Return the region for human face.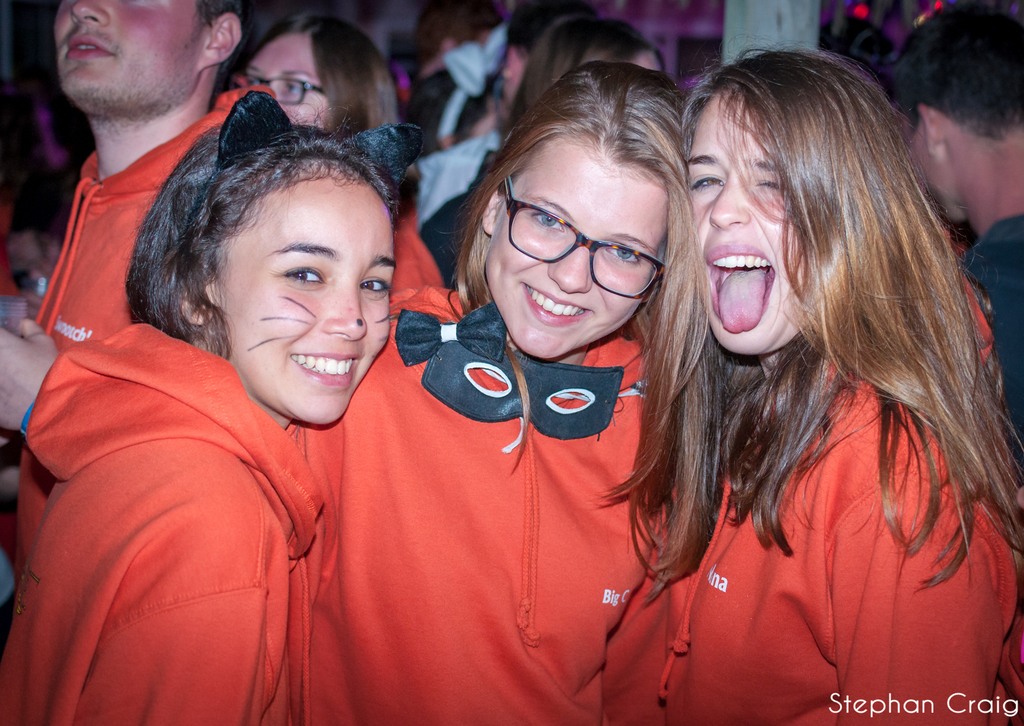
(692,93,808,353).
